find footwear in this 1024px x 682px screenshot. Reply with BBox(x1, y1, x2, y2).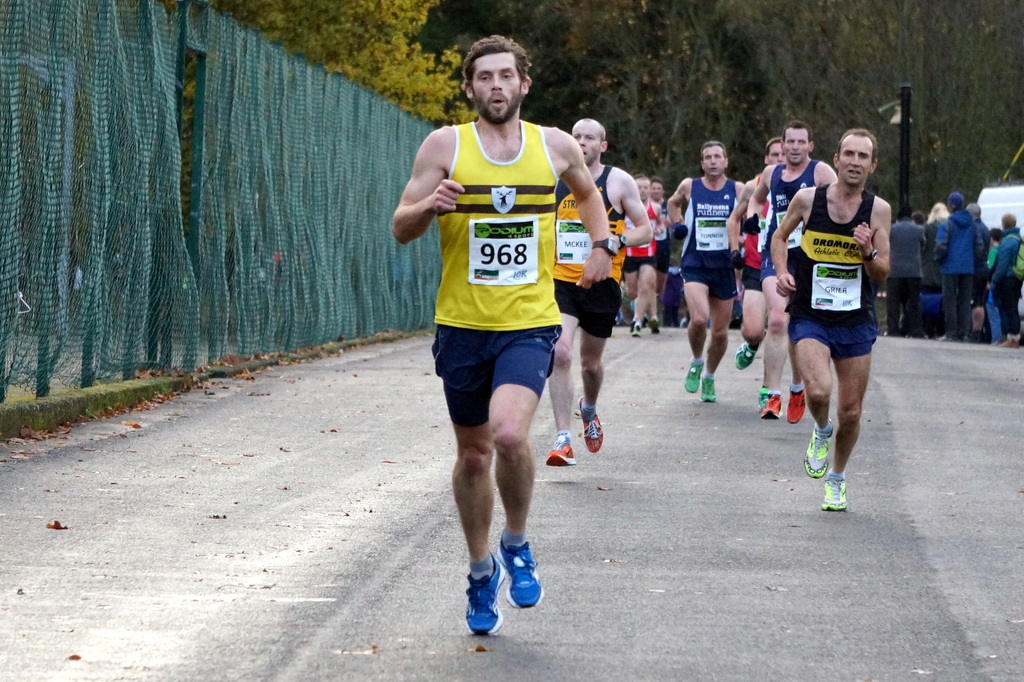
BBox(702, 372, 716, 403).
